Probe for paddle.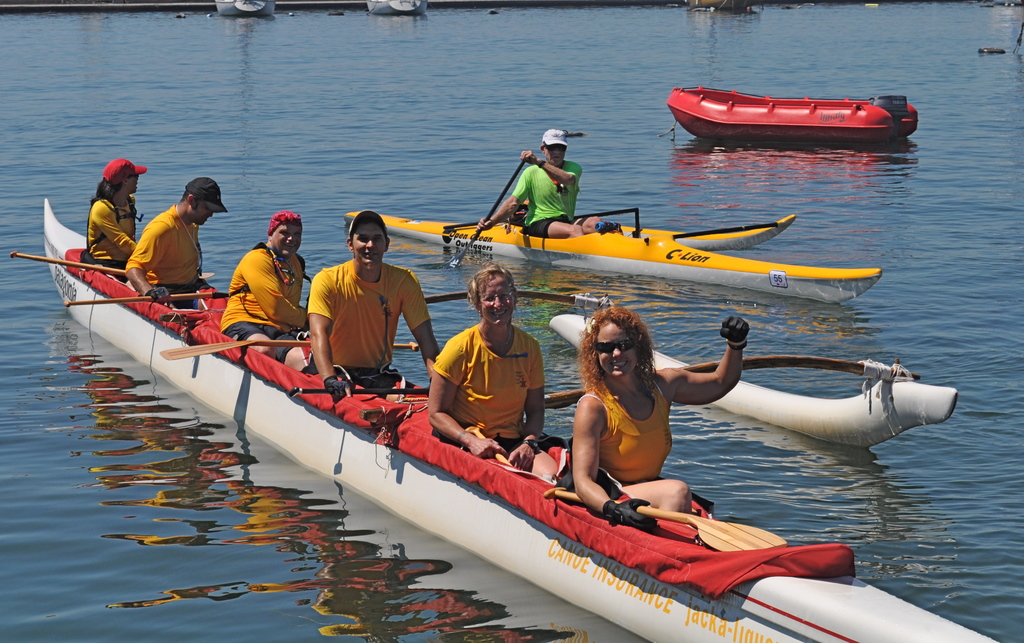
Probe result: bbox(64, 227, 253, 365).
